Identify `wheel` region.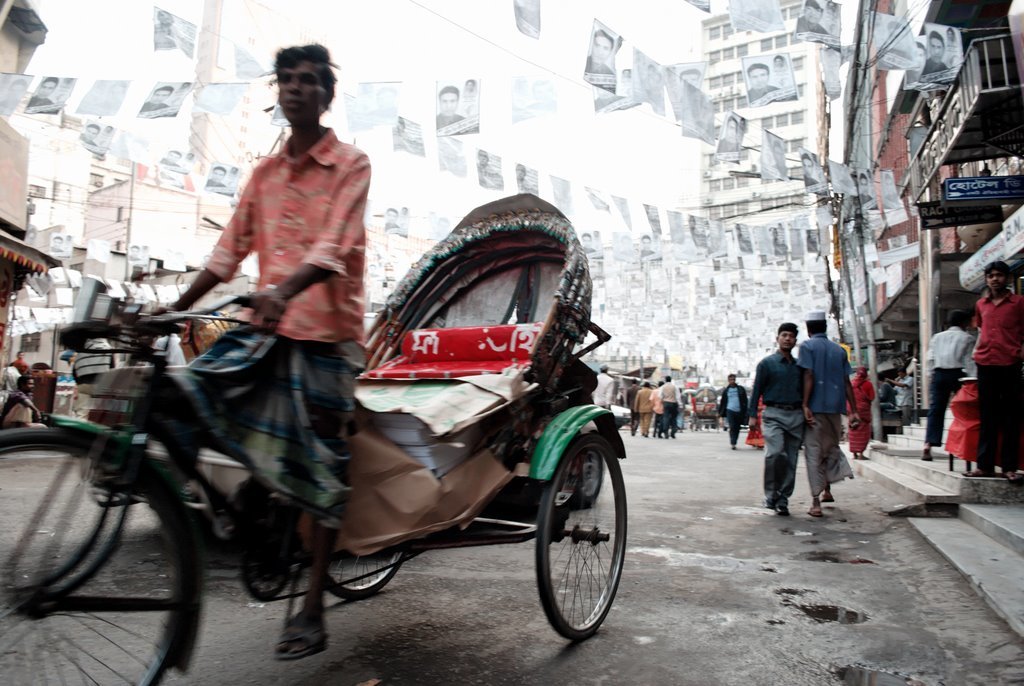
Region: crop(528, 421, 623, 642).
